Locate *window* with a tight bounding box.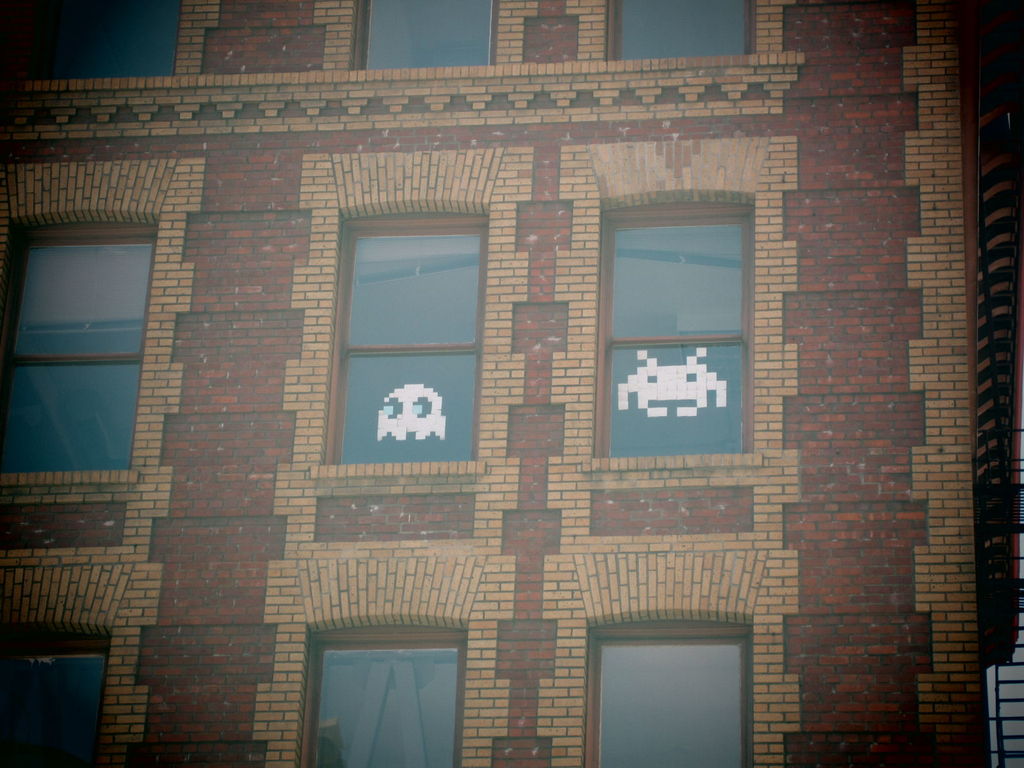
Rect(607, 0, 764, 68).
